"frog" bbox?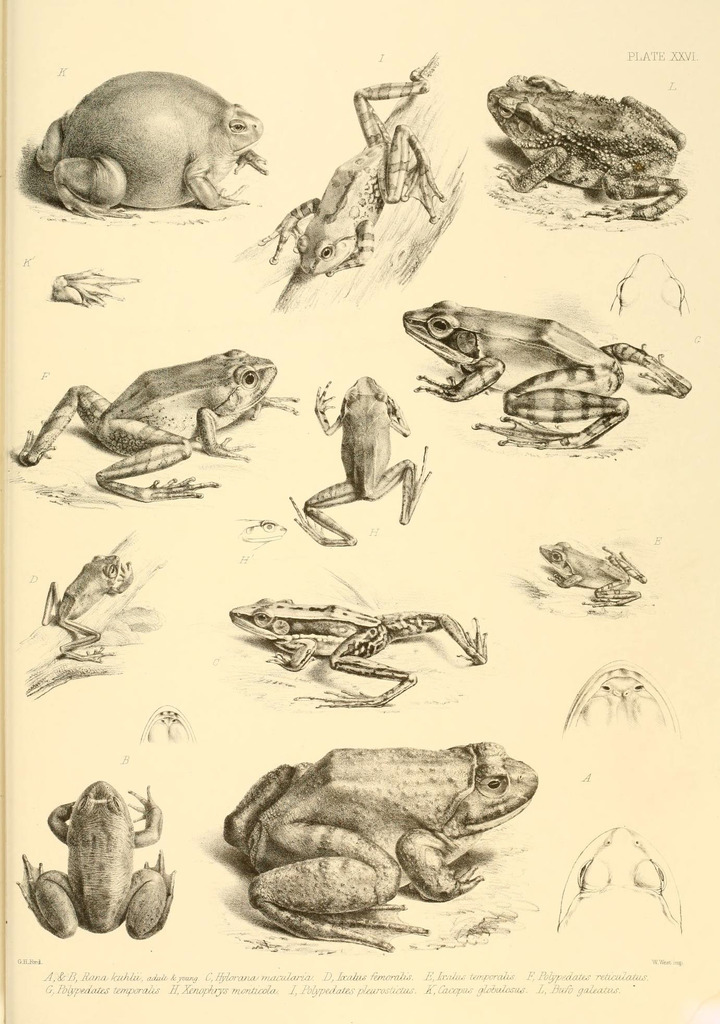
226, 598, 488, 708
